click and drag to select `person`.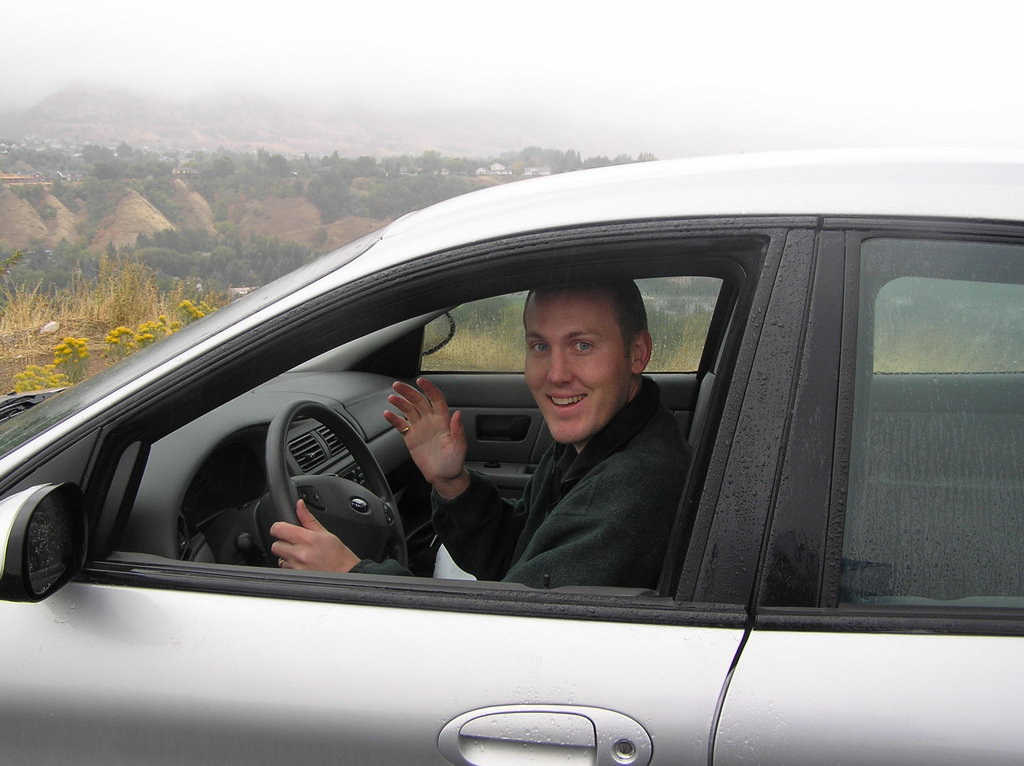
Selection: 298/278/690/642.
